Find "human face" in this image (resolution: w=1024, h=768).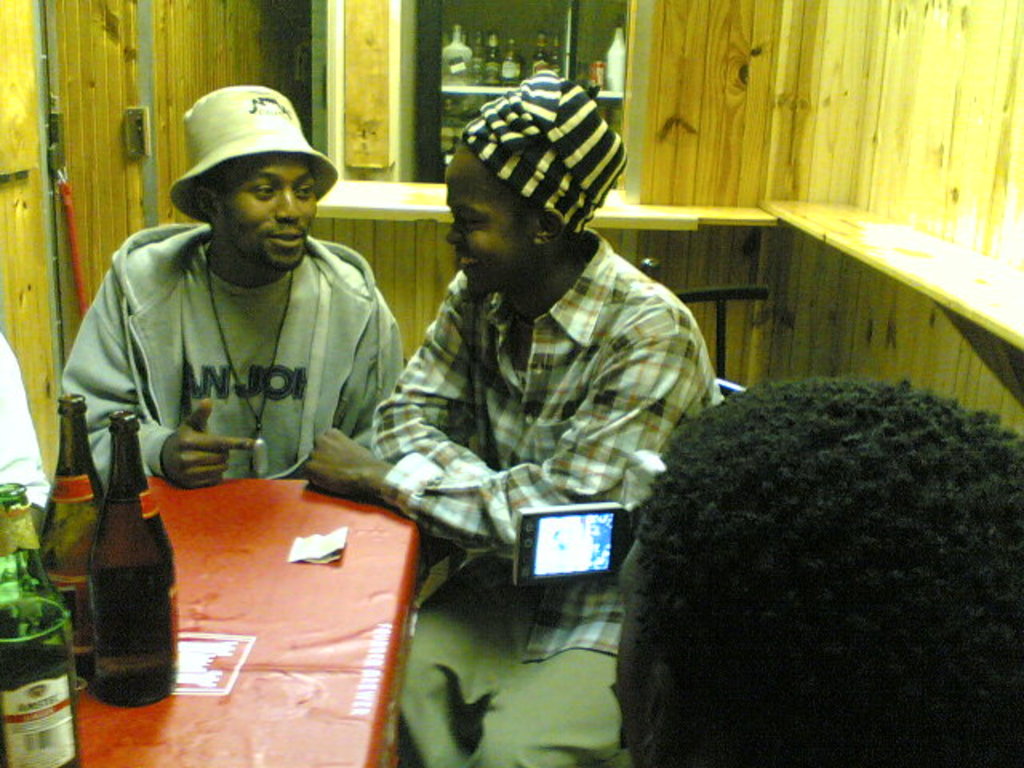
x1=448 y1=146 x2=542 y2=290.
